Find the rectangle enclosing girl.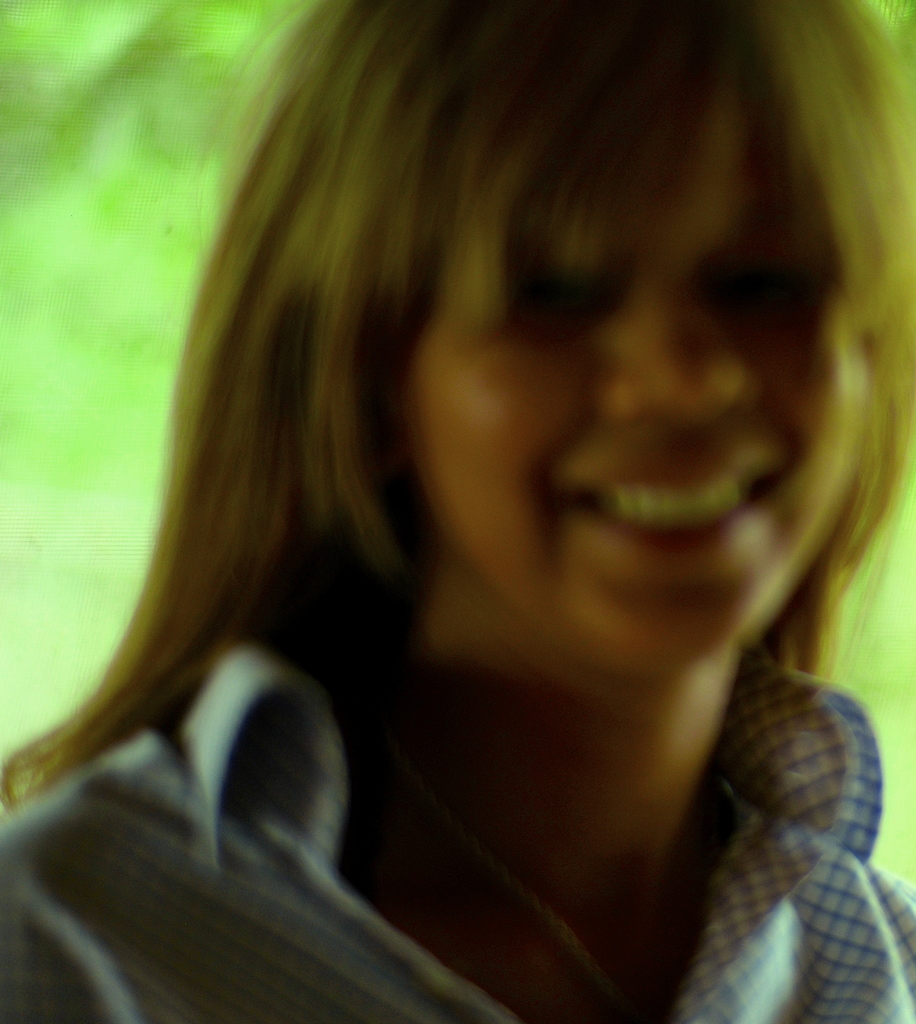
BBox(6, 3, 914, 1023).
